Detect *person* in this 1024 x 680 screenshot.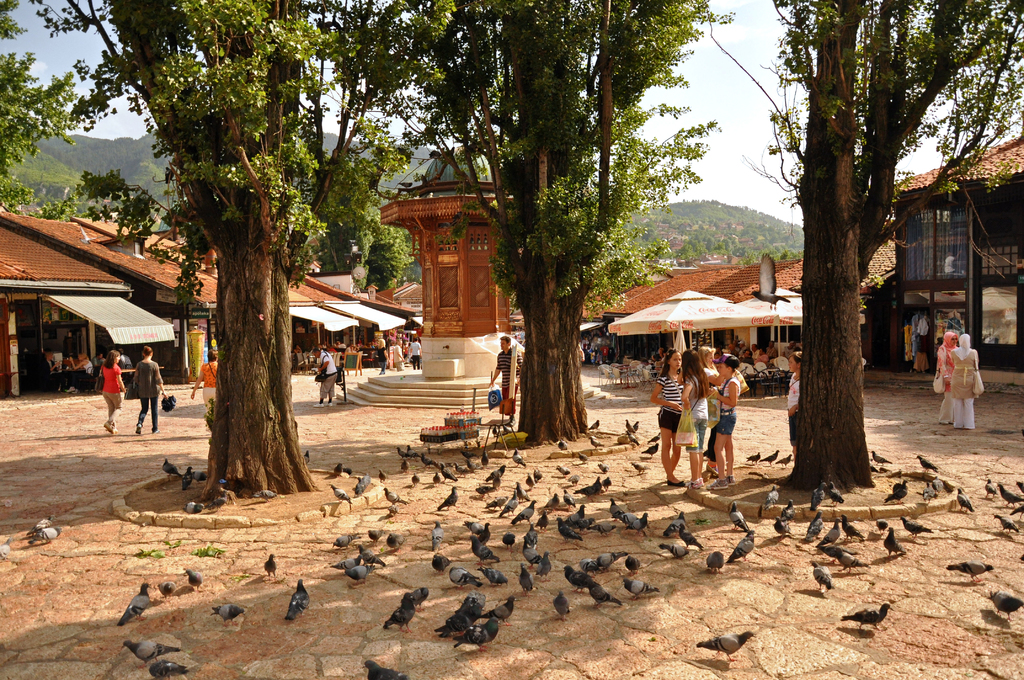
Detection: 372, 338, 395, 378.
